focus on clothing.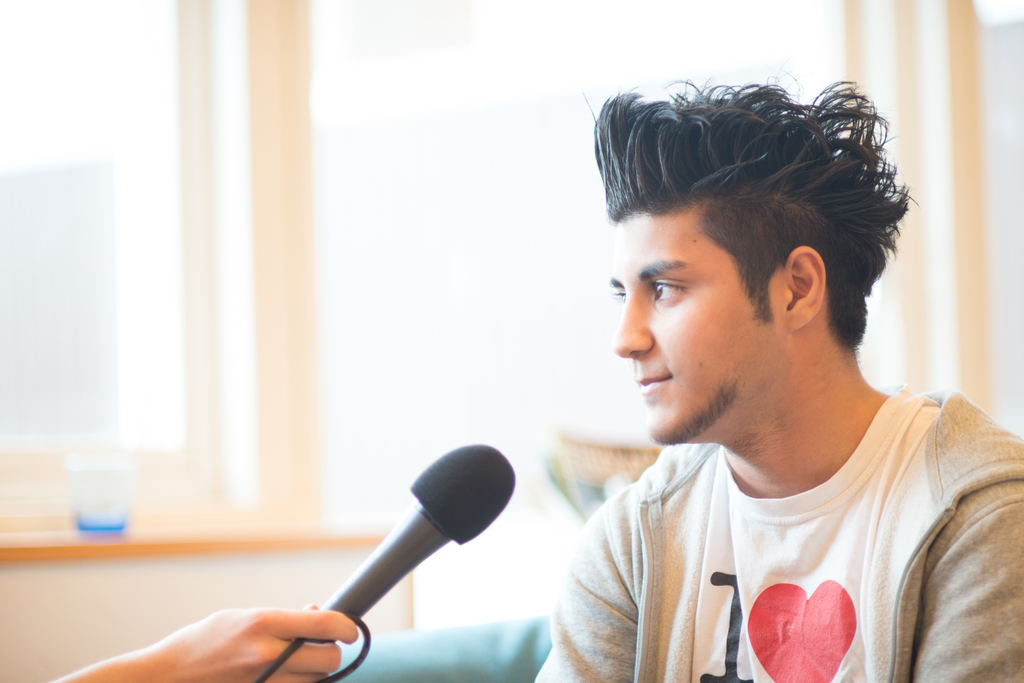
Focused at crop(540, 378, 1023, 682).
